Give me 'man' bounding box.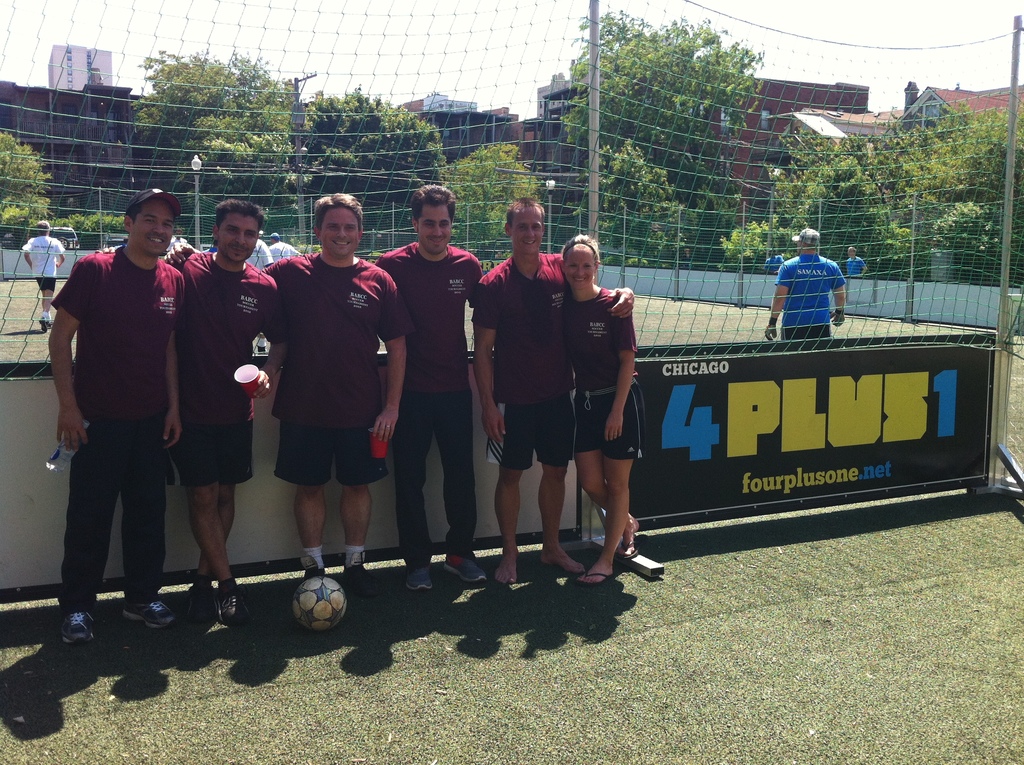
Rect(22, 221, 69, 335).
